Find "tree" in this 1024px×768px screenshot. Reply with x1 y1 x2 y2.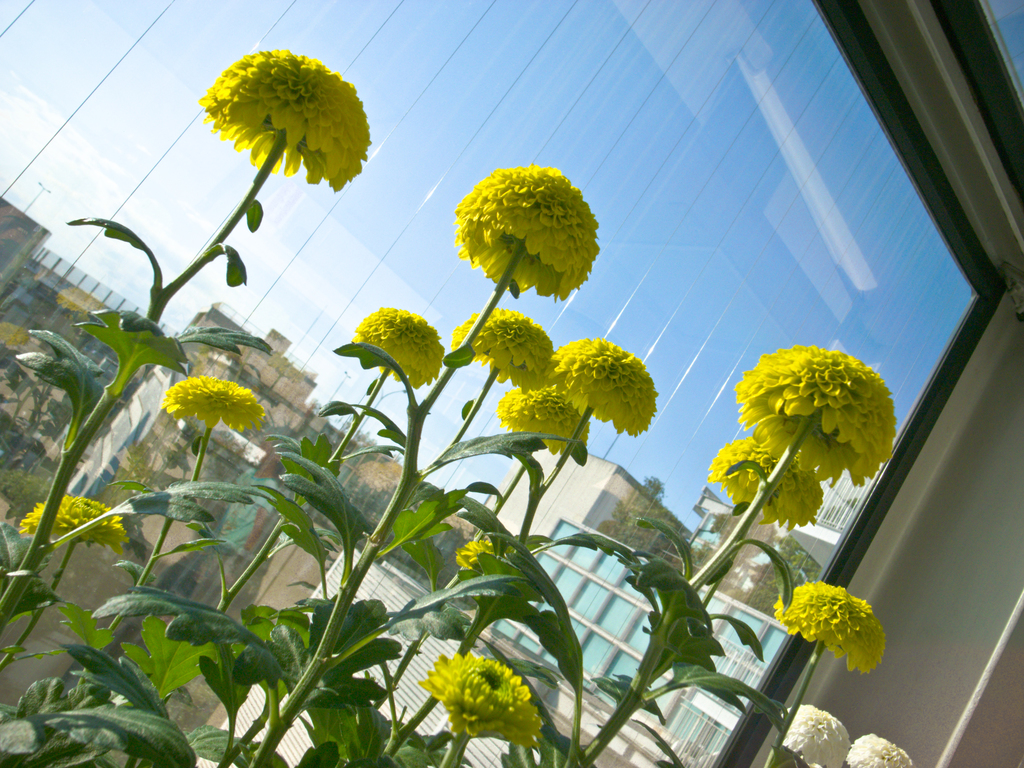
0 467 56 532.
